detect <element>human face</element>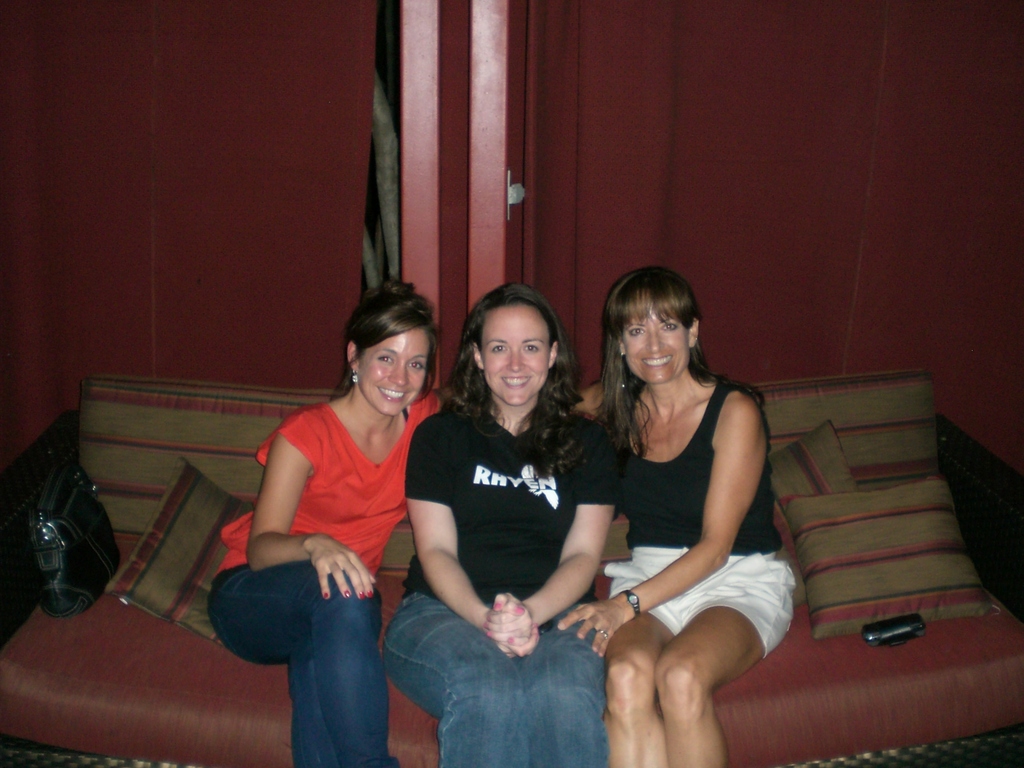
[483,305,554,410]
